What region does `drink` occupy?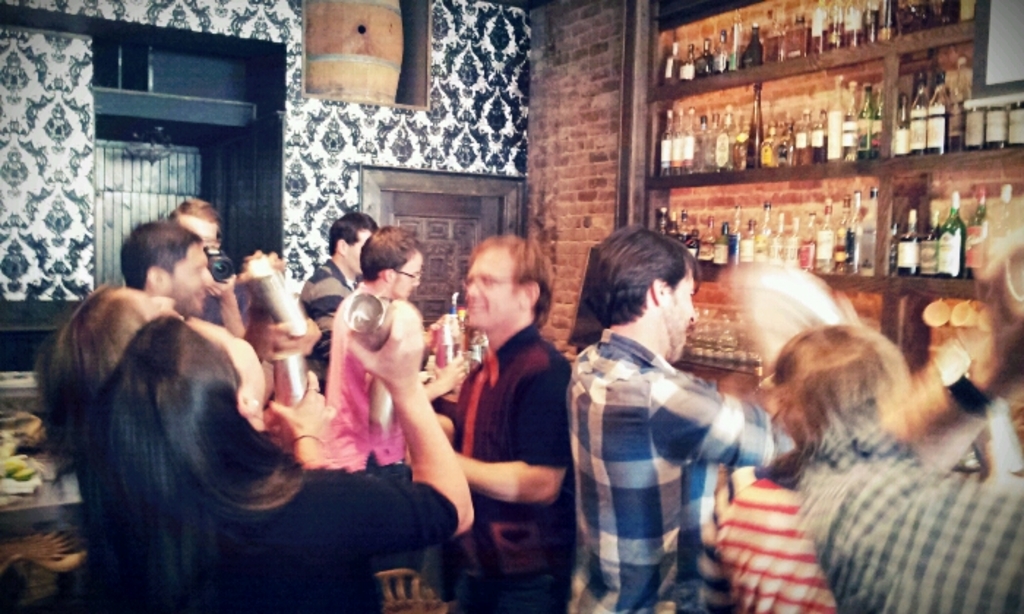
BBox(821, 92, 848, 161).
